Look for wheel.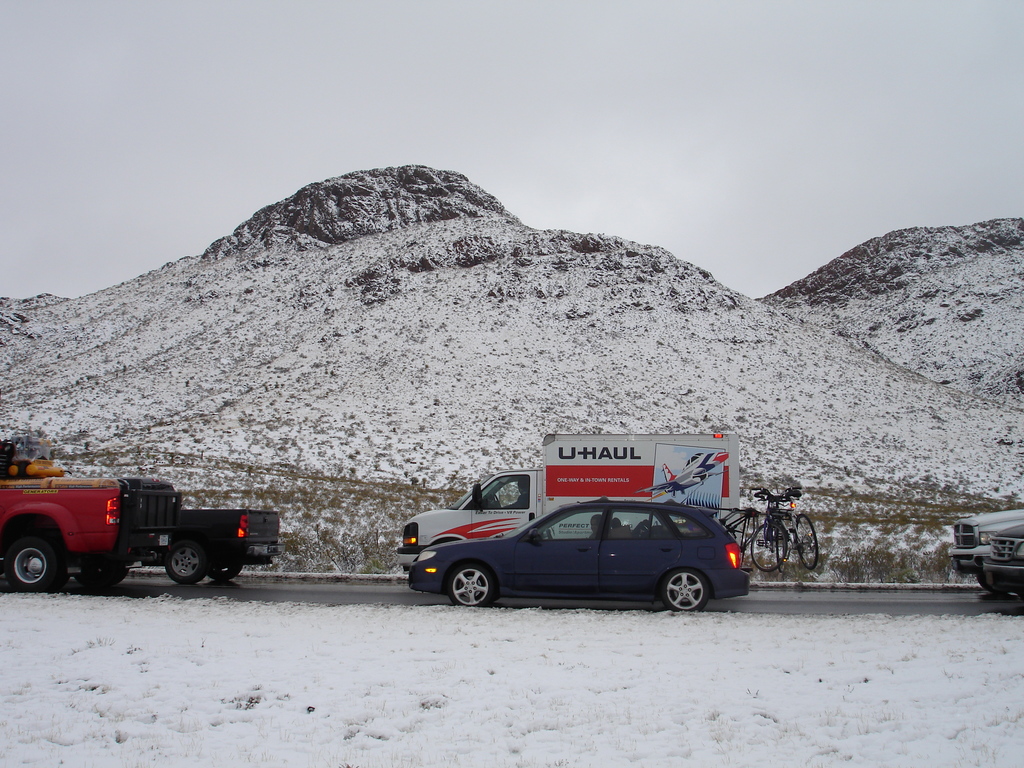
Found: select_region(977, 575, 1007, 591).
